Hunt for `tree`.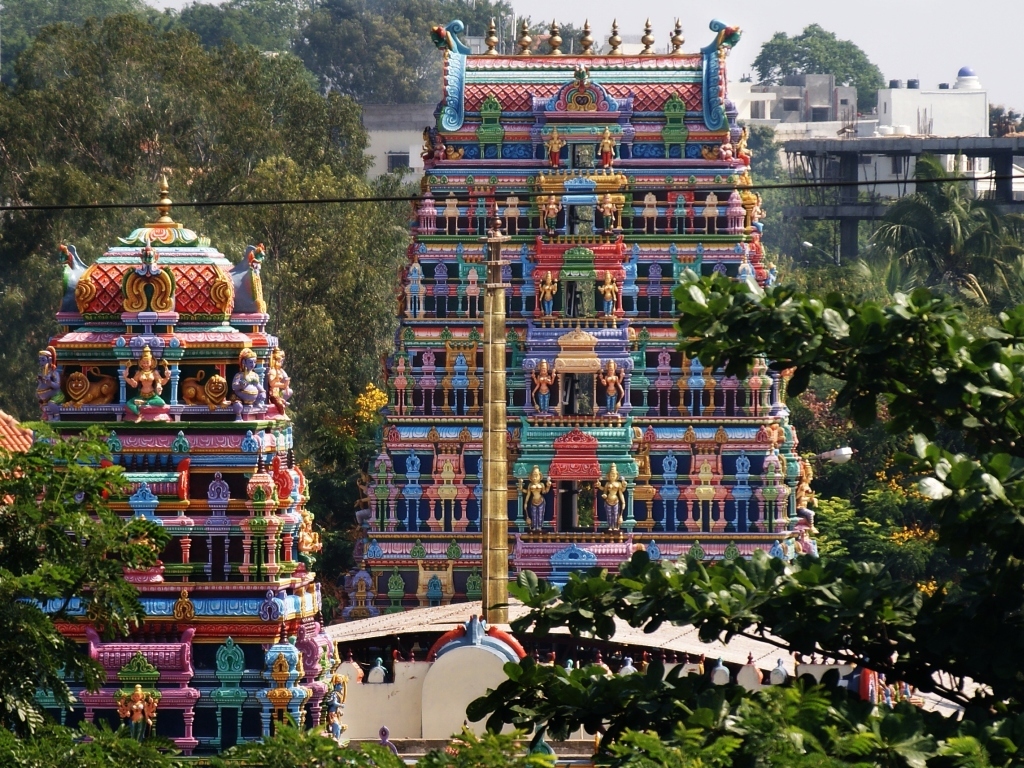
Hunted down at x1=881 y1=166 x2=1023 y2=331.
